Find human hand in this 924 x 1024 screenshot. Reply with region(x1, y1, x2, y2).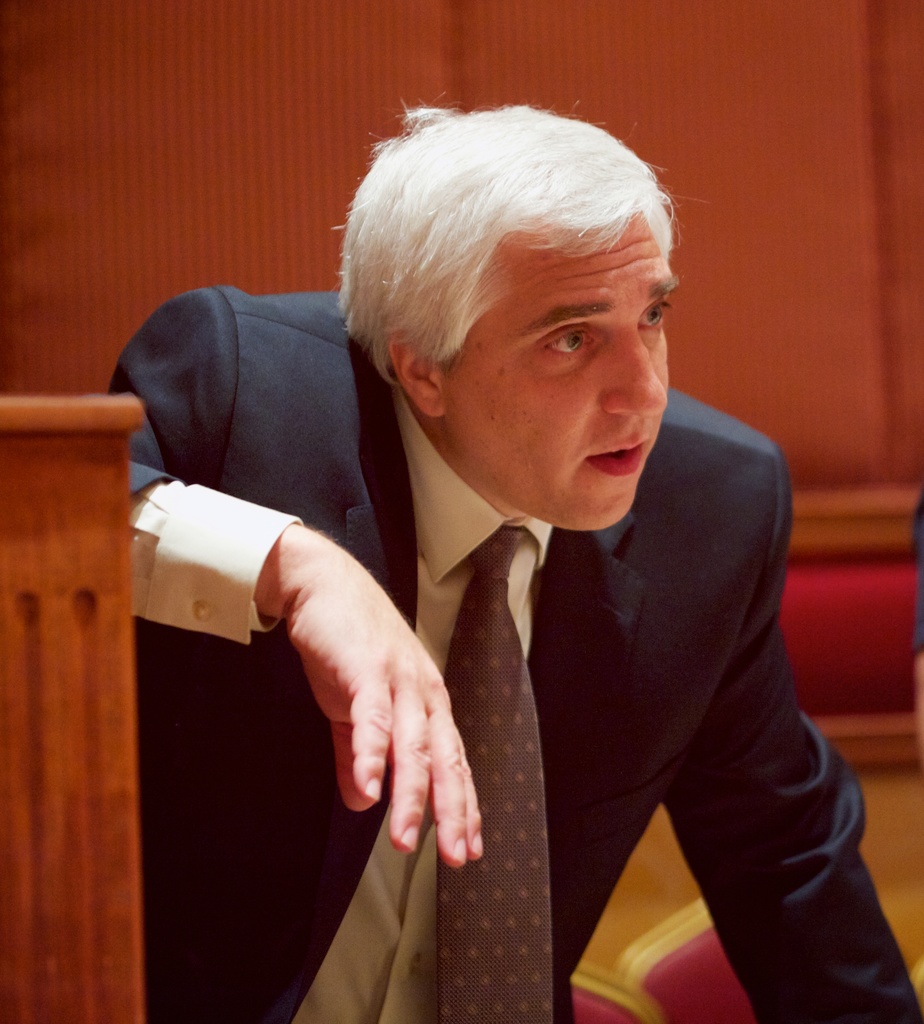
region(287, 556, 485, 870).
